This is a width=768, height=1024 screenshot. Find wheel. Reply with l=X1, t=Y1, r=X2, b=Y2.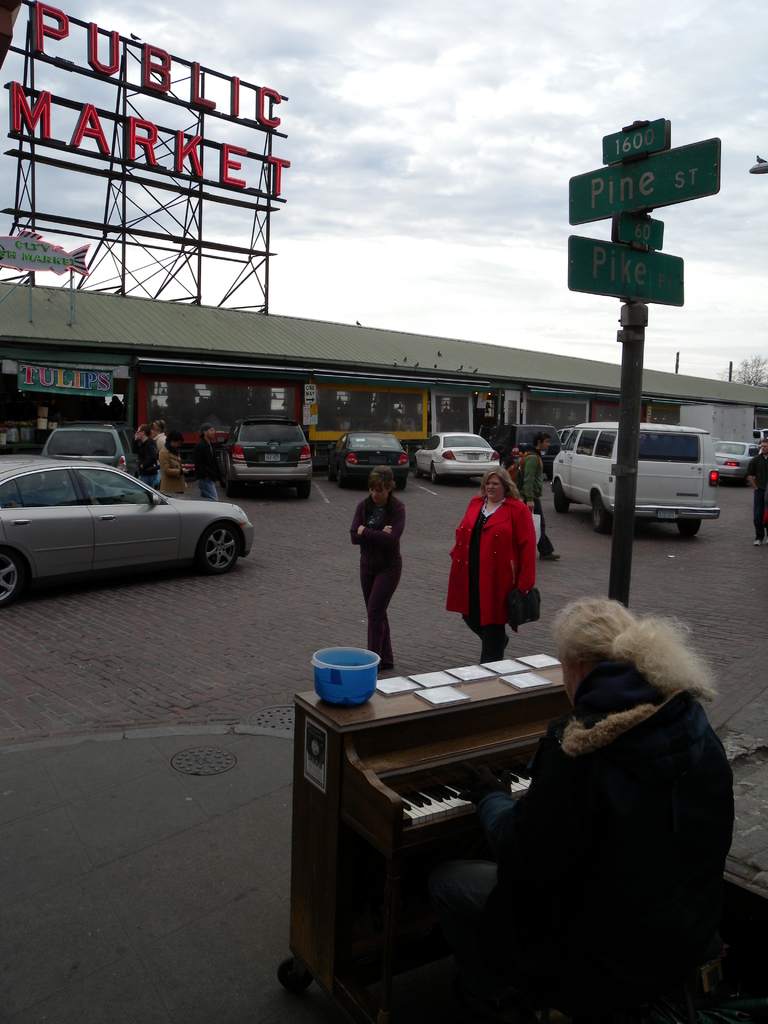
l=296, t=481, r=314, b=499.
